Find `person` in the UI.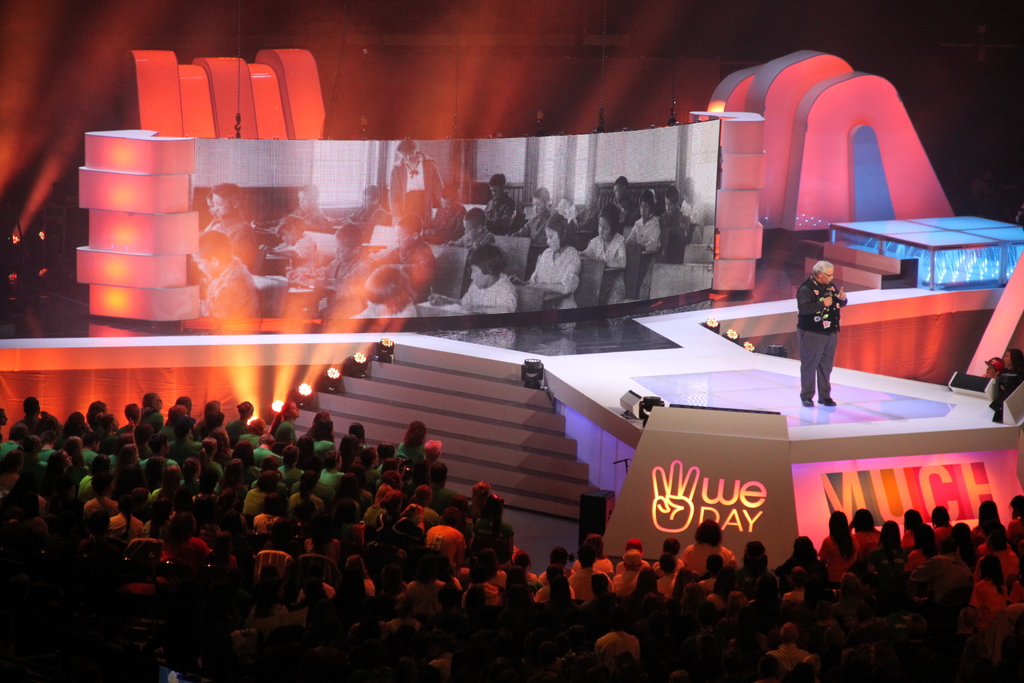
UI element at 205, 439, 221, 482.
